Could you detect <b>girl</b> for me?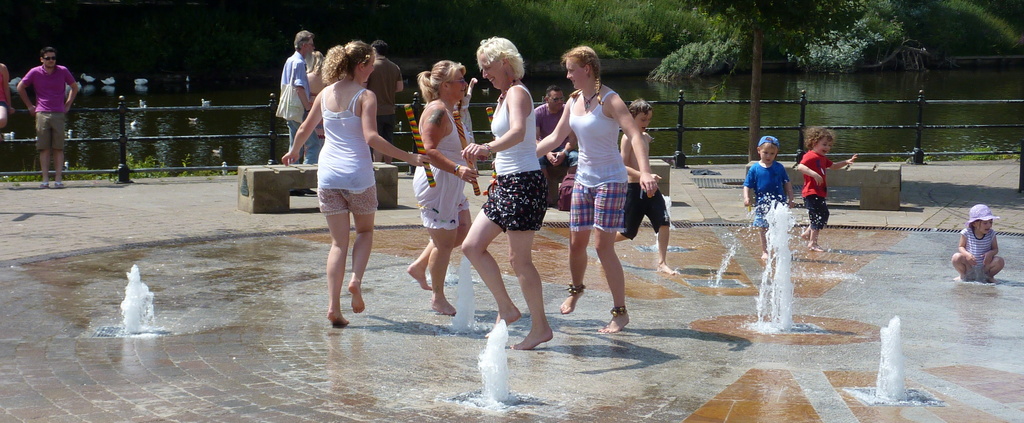
Detection result: 950,197,1004,276.
